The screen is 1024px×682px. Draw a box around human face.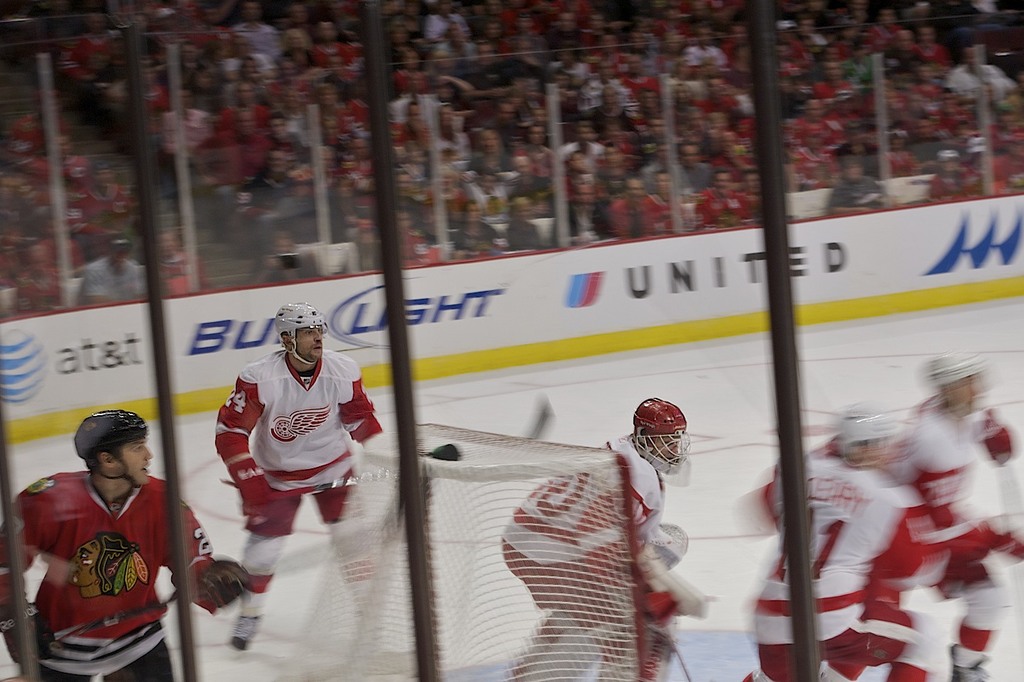
bbox(295, 325, 322, 363).
